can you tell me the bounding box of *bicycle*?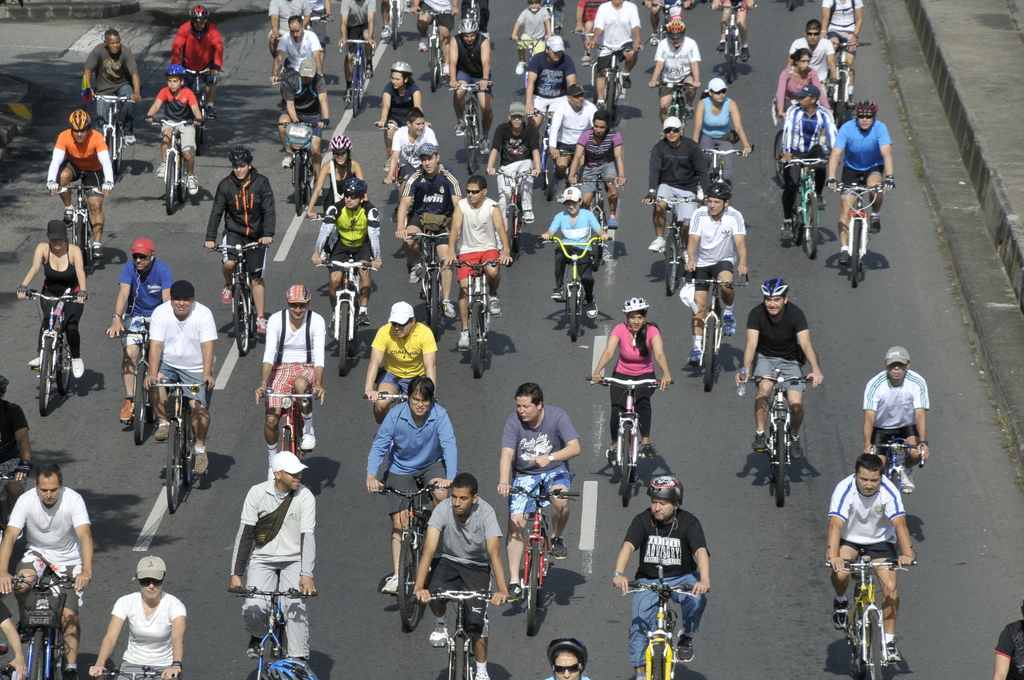
Rect(584, 378, 673, 508).
